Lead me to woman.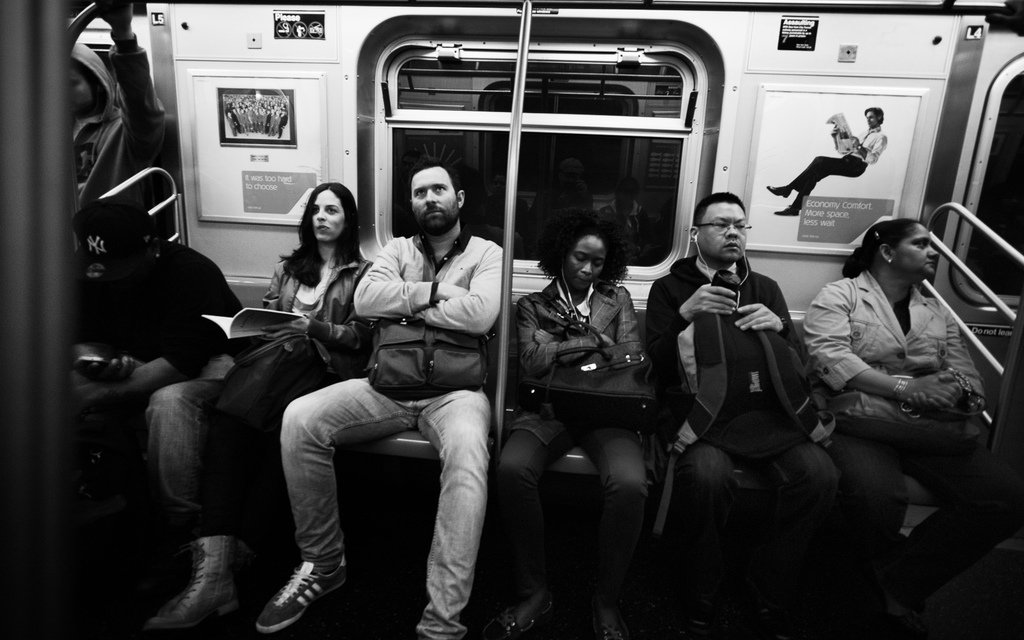
Lead to select_region(805, 217, 998, 639).
